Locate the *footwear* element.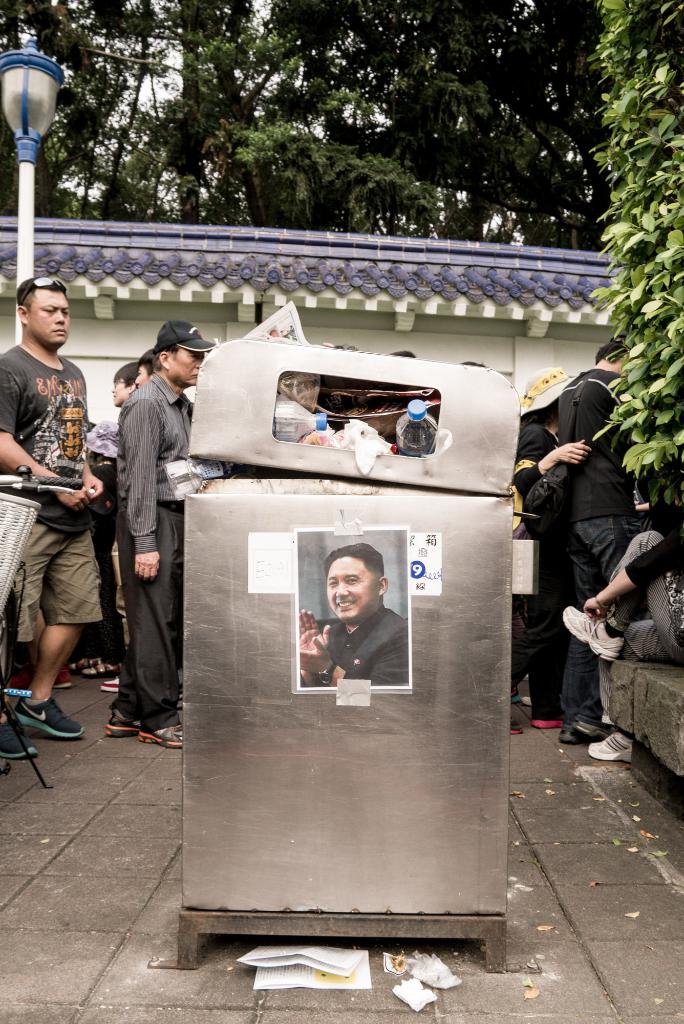
Element bbox: (7,668,69,690).
